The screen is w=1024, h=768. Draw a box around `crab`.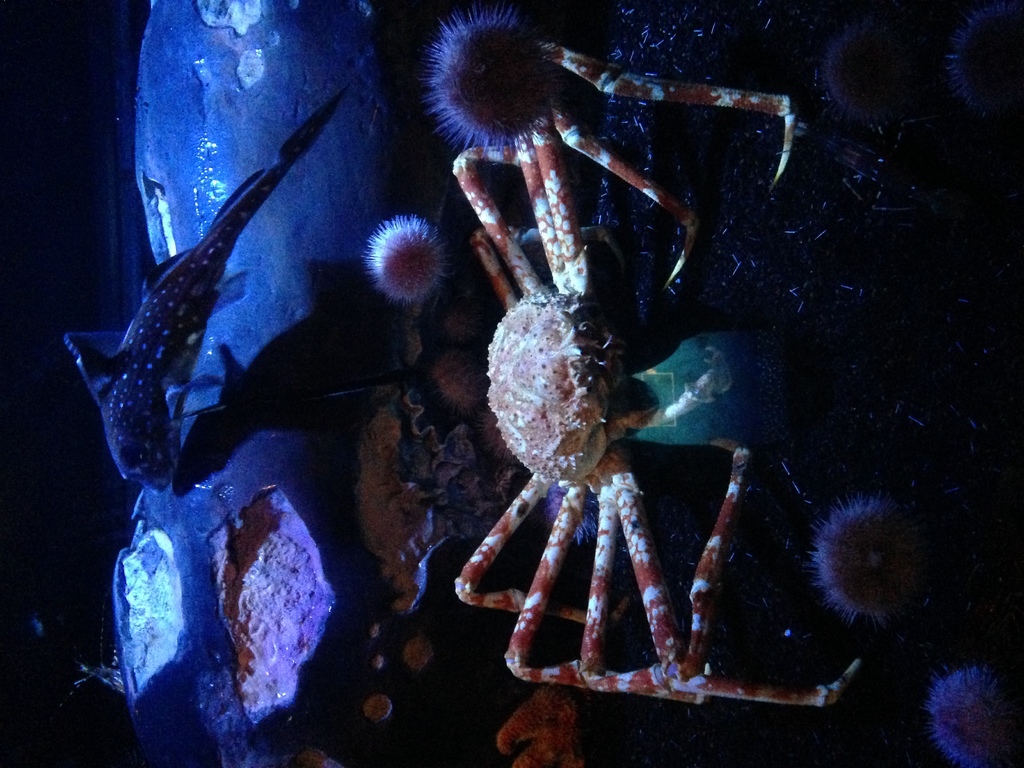
locate(442, 33, 881, 725).
